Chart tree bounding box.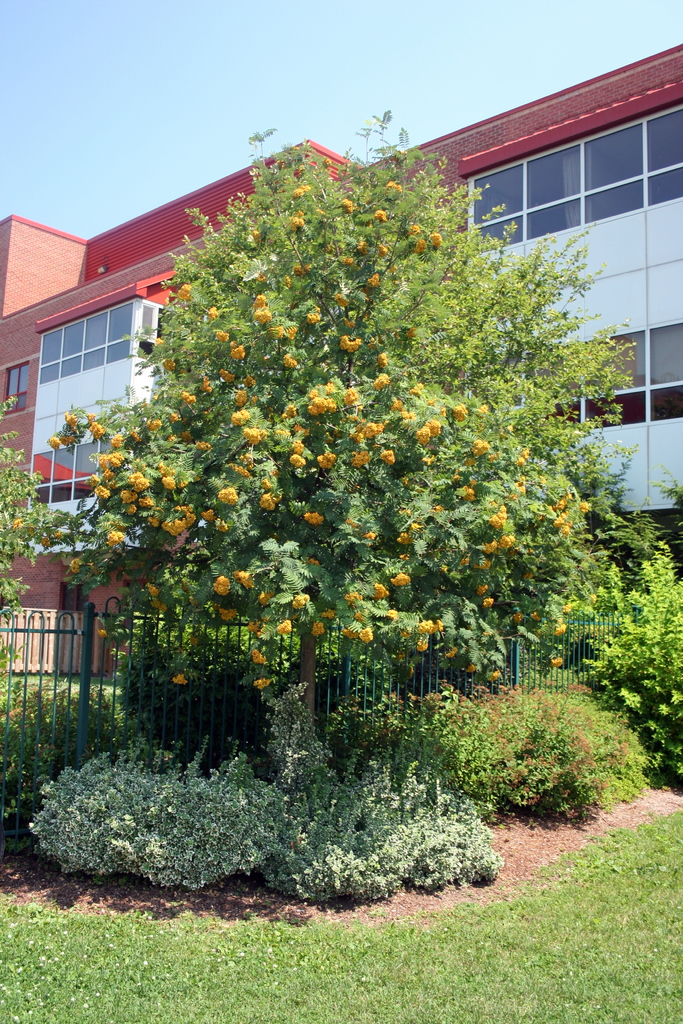
Charted: (left=30, top=42, right=659, bottom=876).
